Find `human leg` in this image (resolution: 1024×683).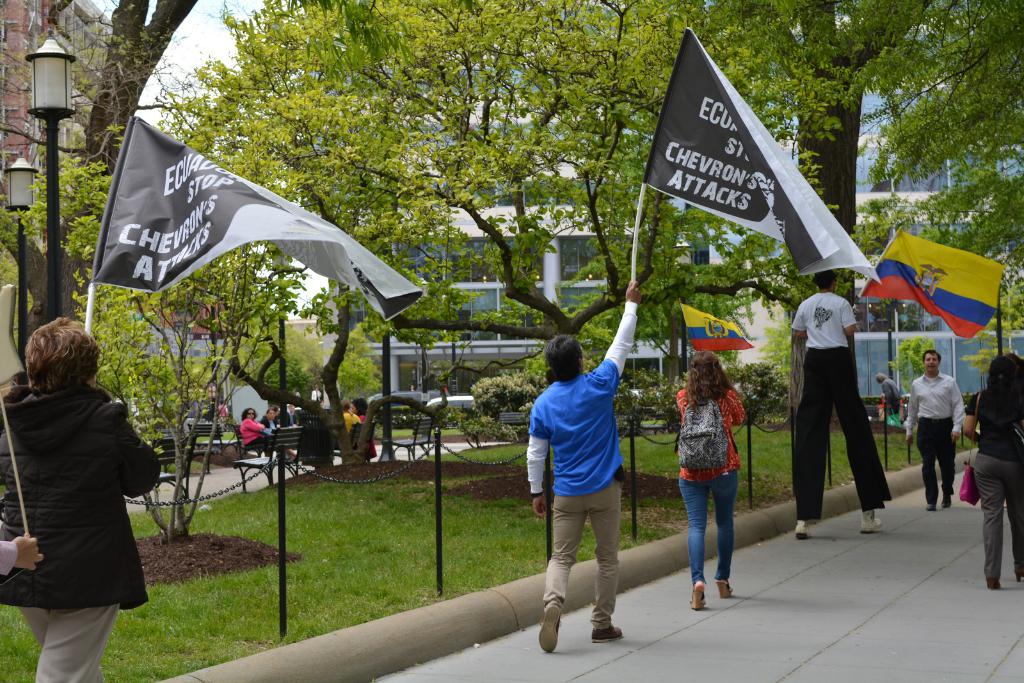
[left=1006, top=458, right=1023, bottom=577].
